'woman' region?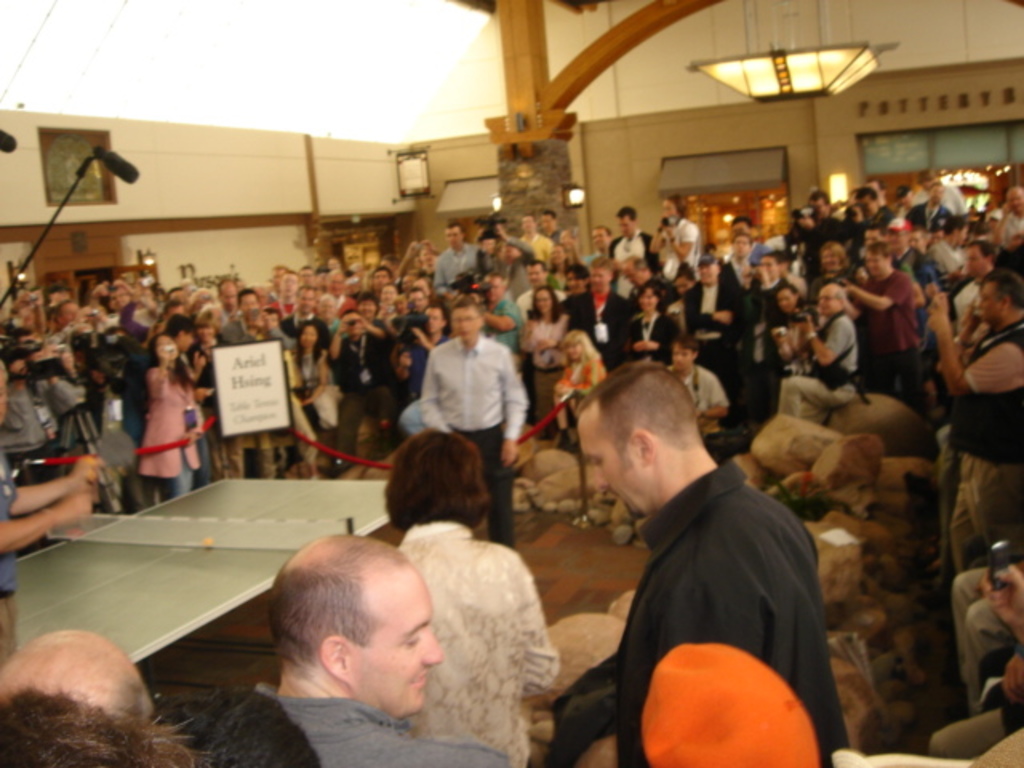
[x1=106, y1=322, x2=203, y2=507]
